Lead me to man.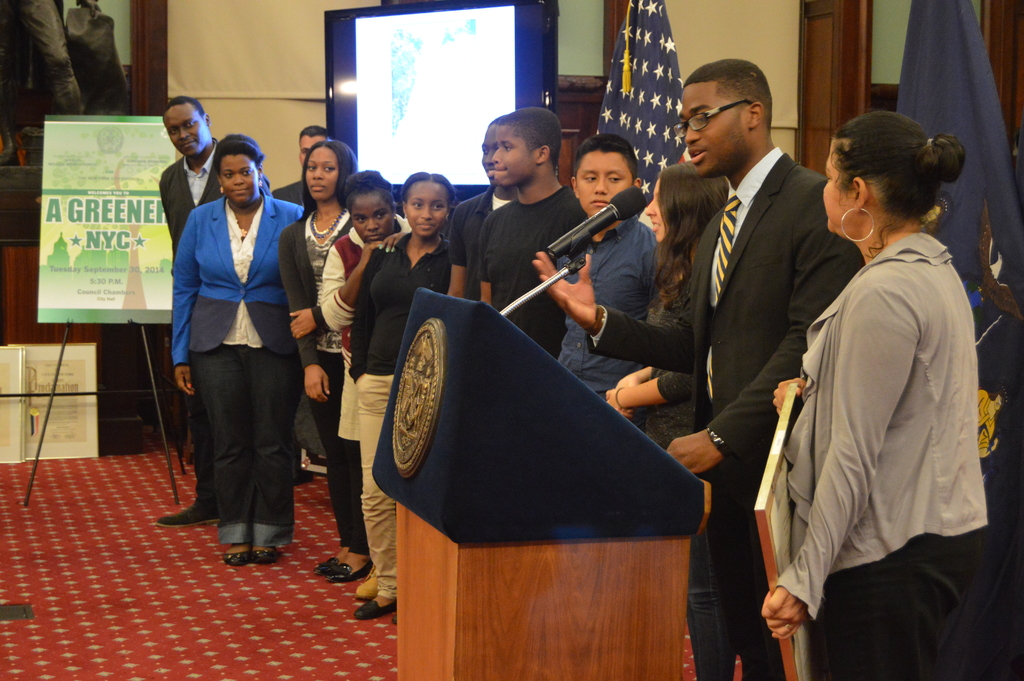
Lead to crop(476, 107, 588, 359).
